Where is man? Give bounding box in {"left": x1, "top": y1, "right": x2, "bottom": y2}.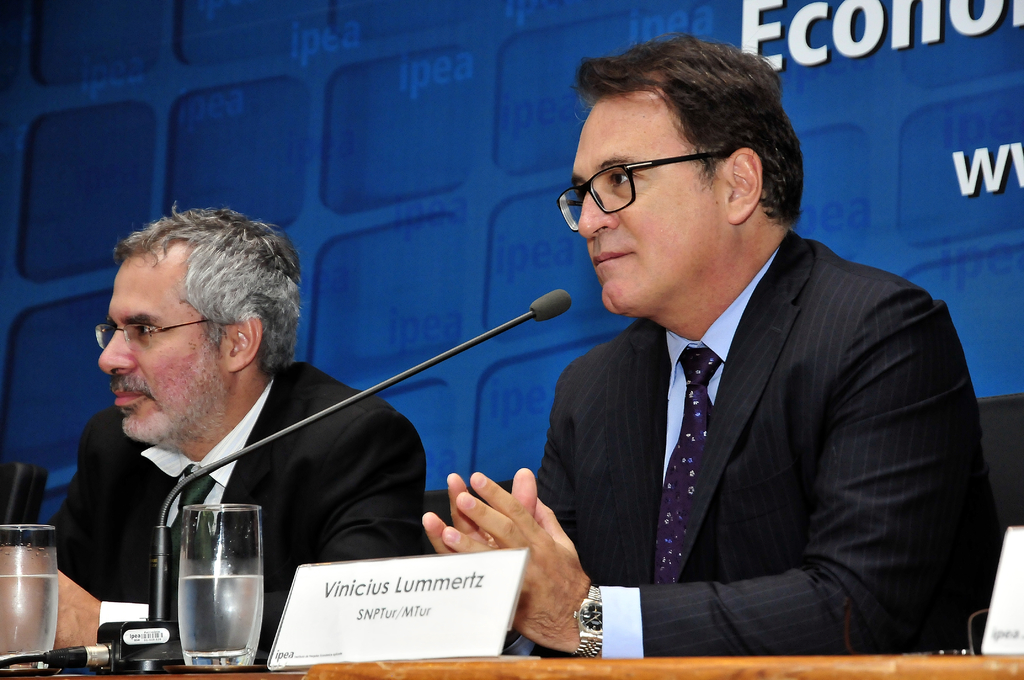
{"left": 35, "top": 226, "right": 460, "bottom": 643}.
